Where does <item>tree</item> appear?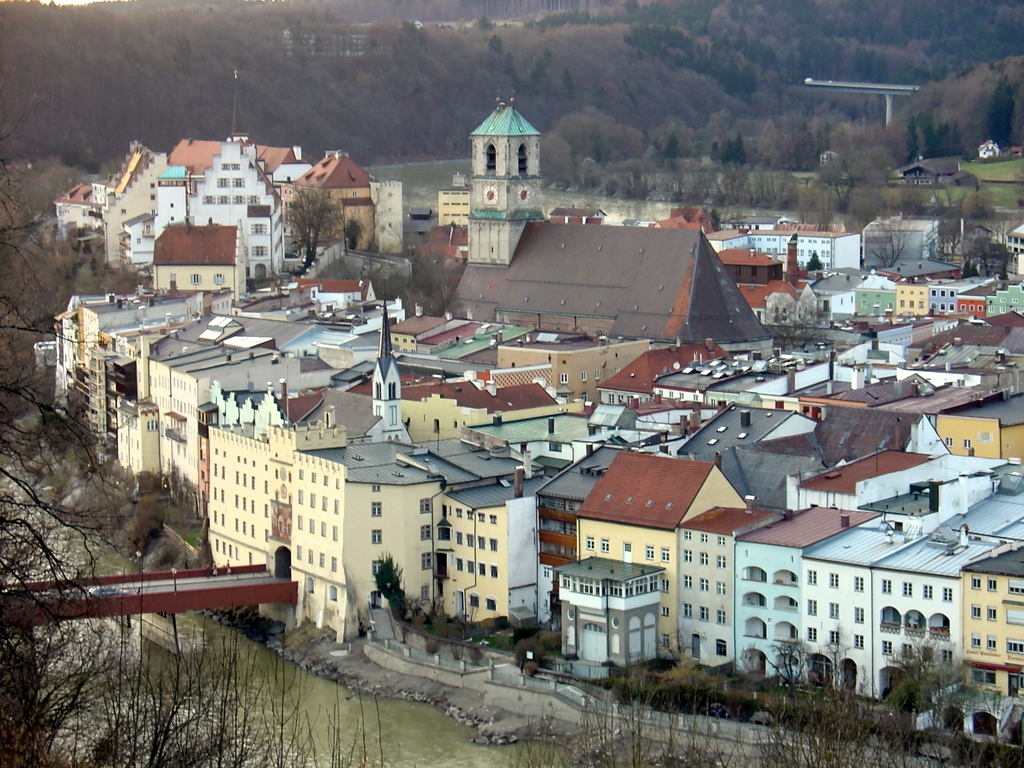
Appears at [x1=712, y1=132, x2=744, y2=161].
